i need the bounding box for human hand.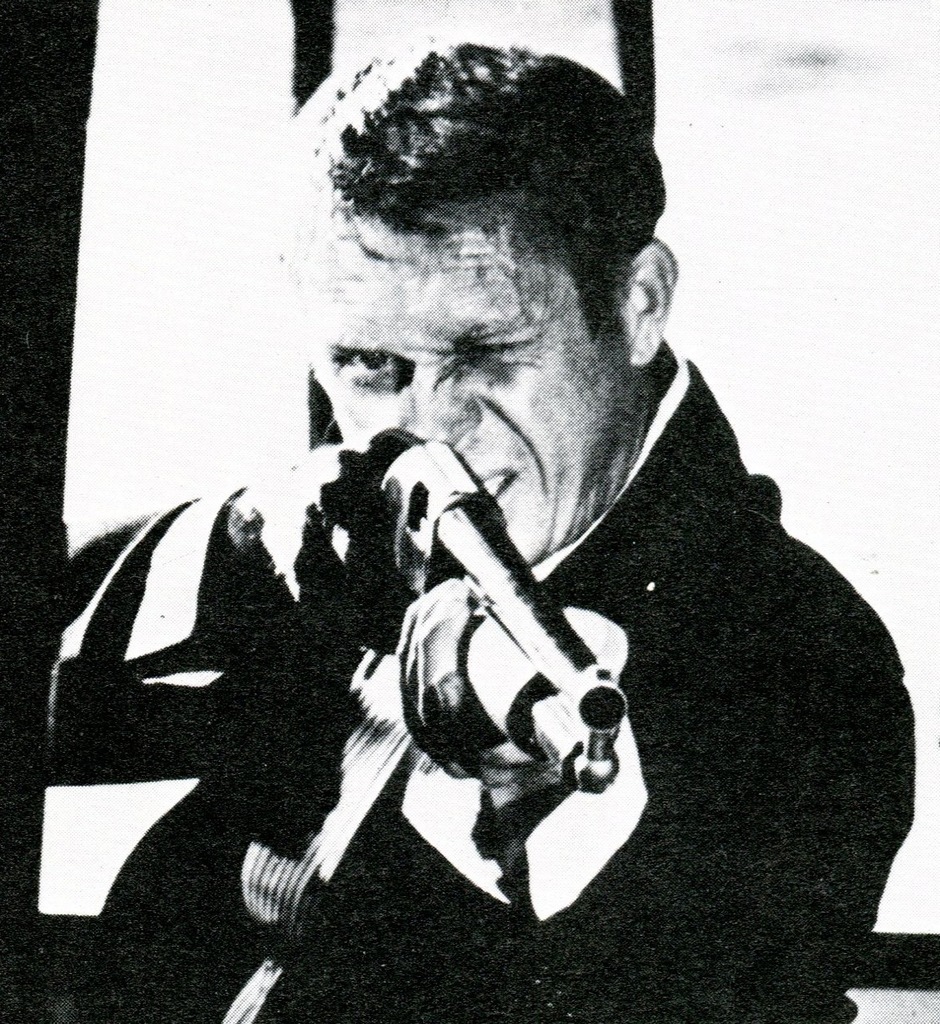
Here it is: [x1=256, y1=427, x2=411, y2=658].
